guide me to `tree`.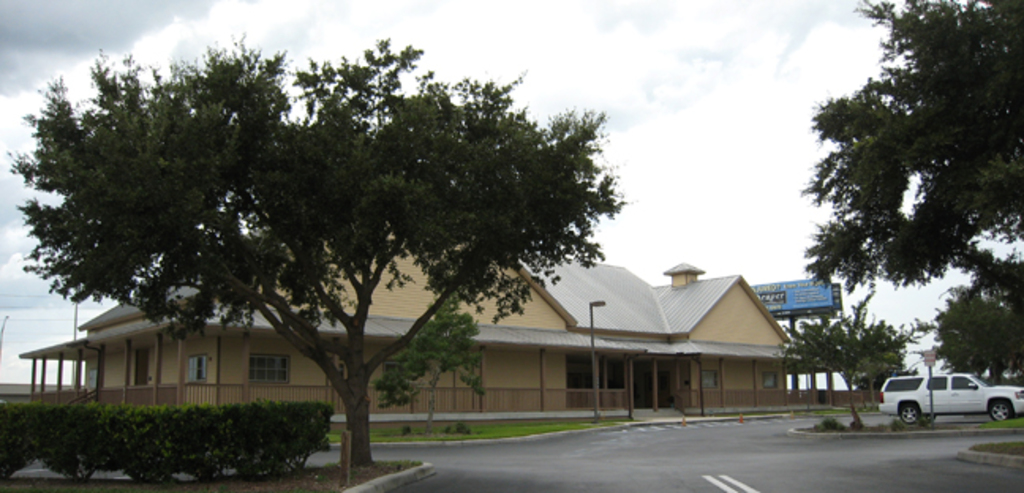
Guidance: l=371, t=288, r=480, b=436.
